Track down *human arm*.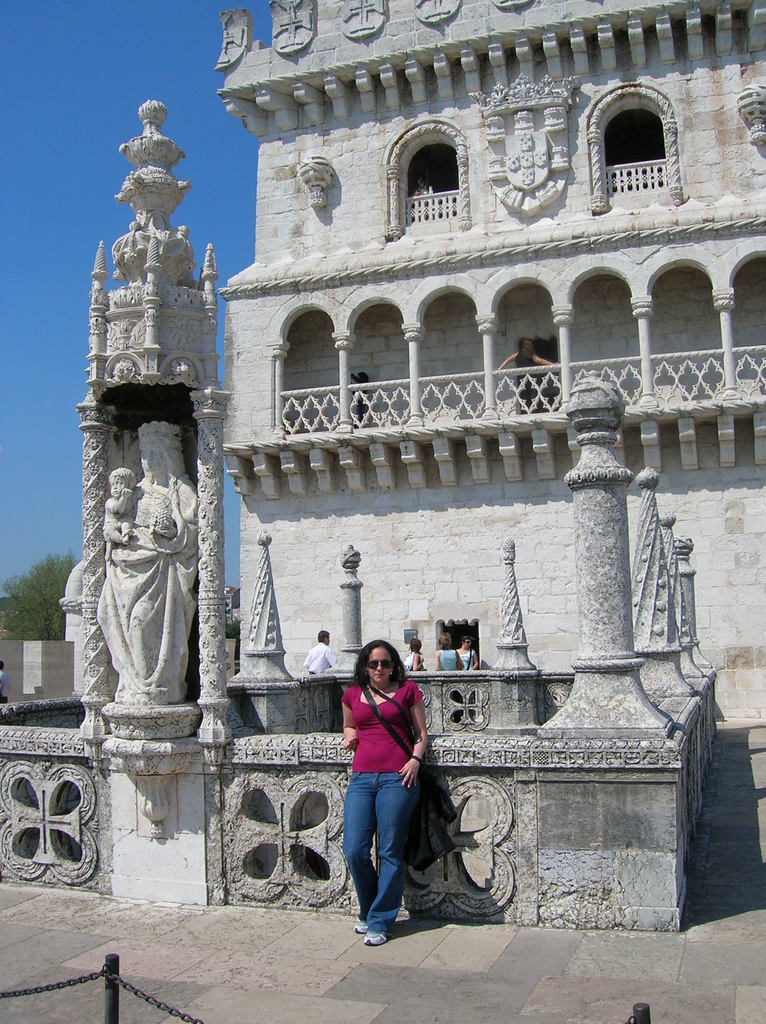
Tracked to 408/652/422/671.
